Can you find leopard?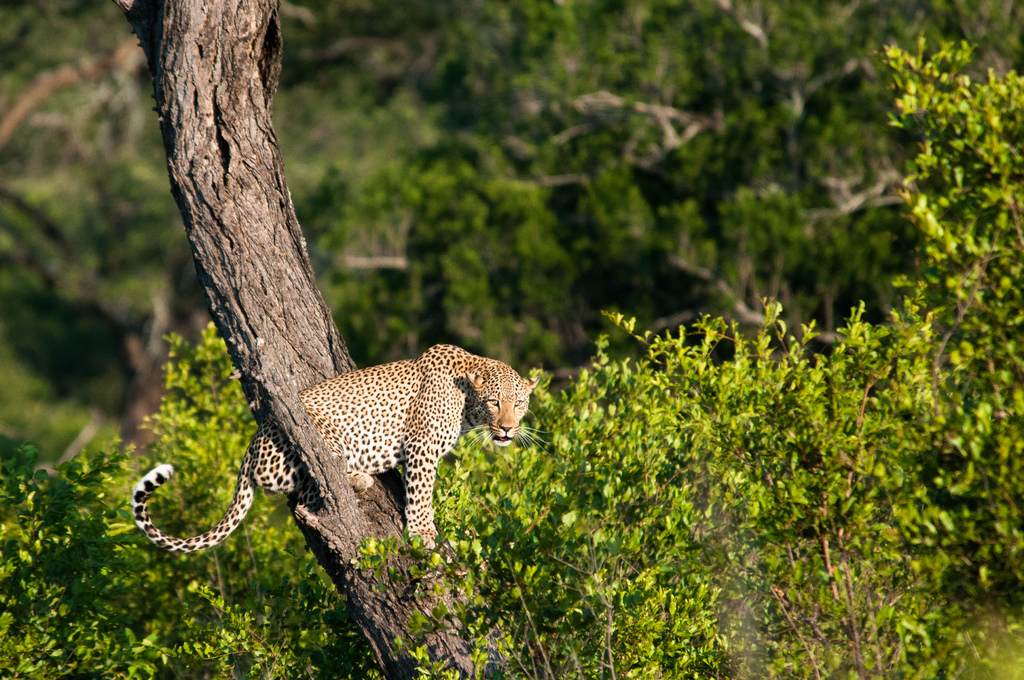
Yes, bounding box: 137 345 553 562.
